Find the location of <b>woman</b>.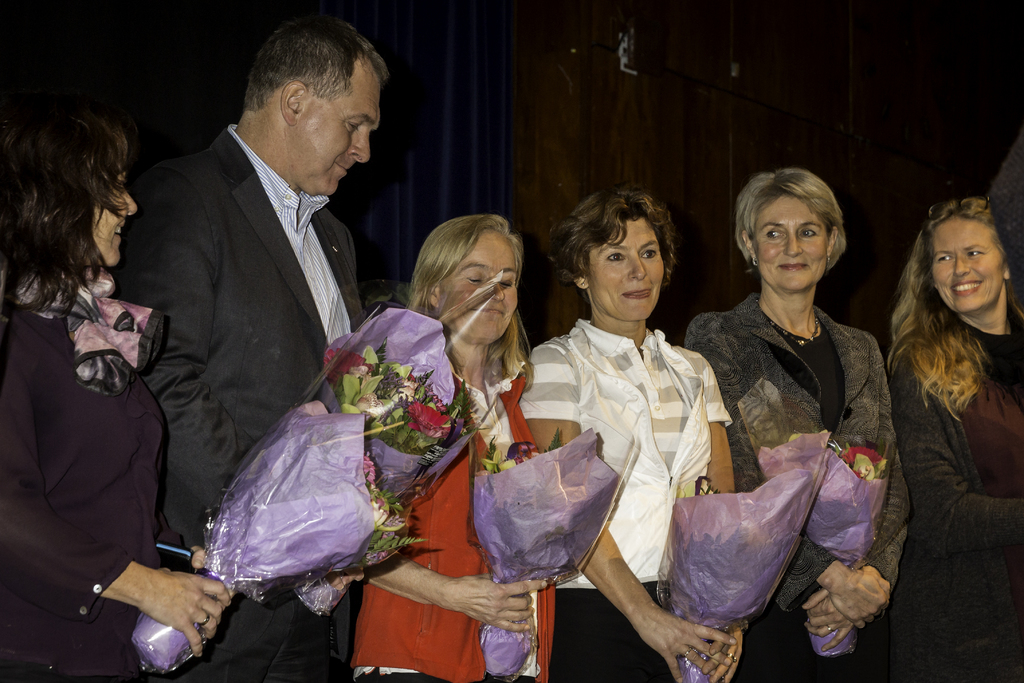
Location: (350,213,563,682).
